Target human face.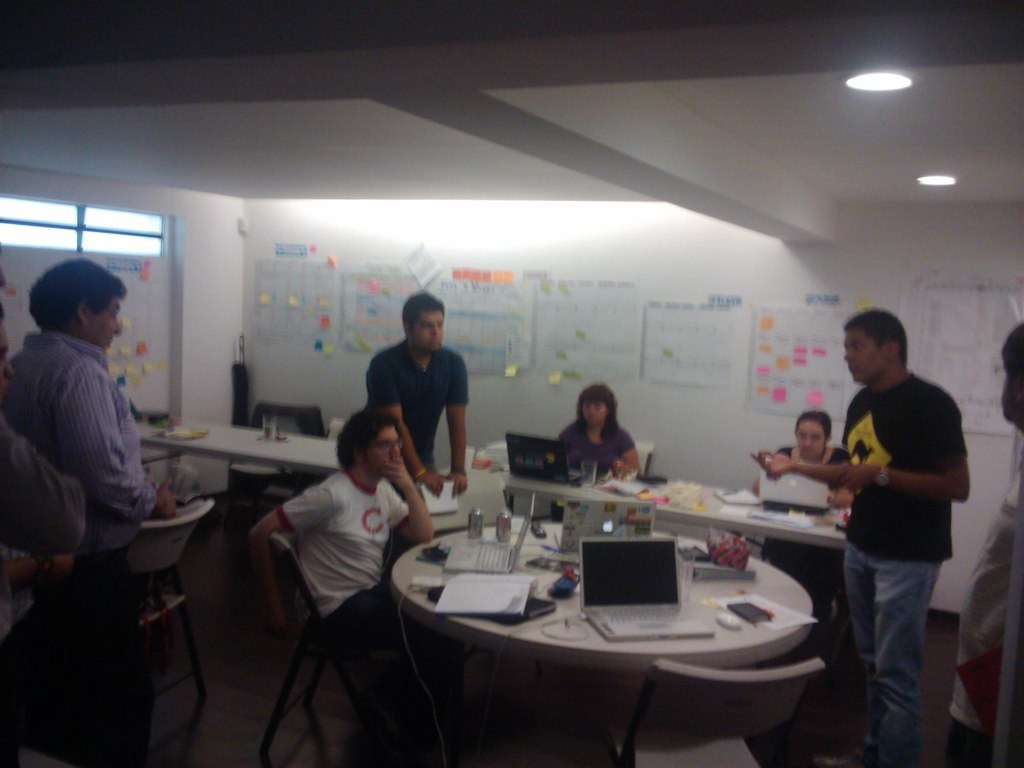
Target region: bbox=(794, 423, 821, 463).
